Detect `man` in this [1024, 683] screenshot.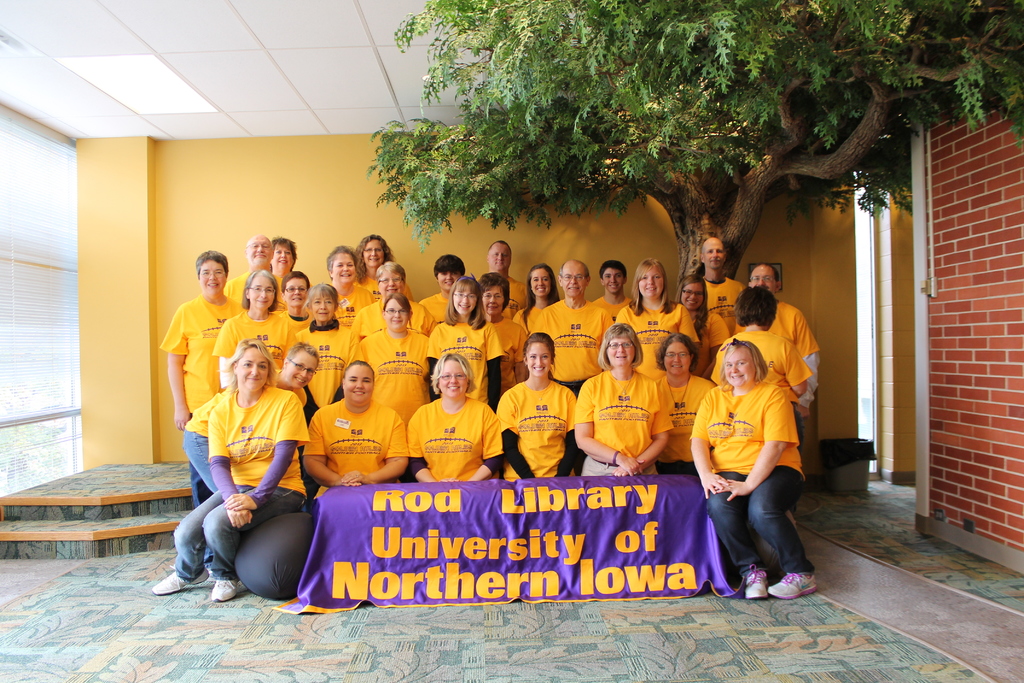
Detection: l=530, t=257, r=614, b=476.
